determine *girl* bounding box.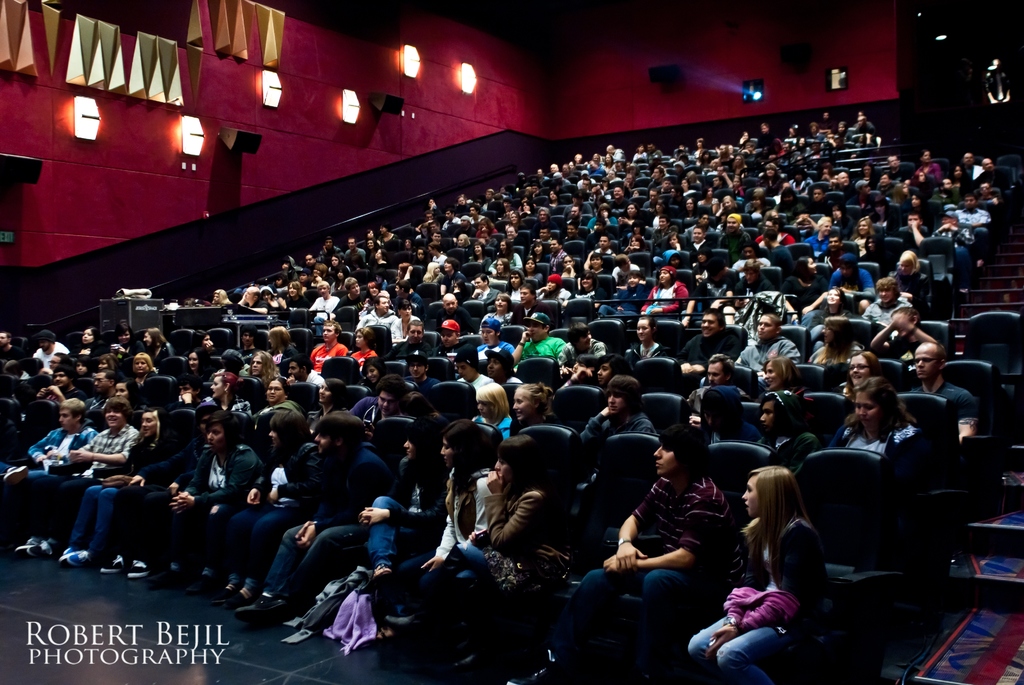
Determined: bbox(699, 187, 719, 212).
